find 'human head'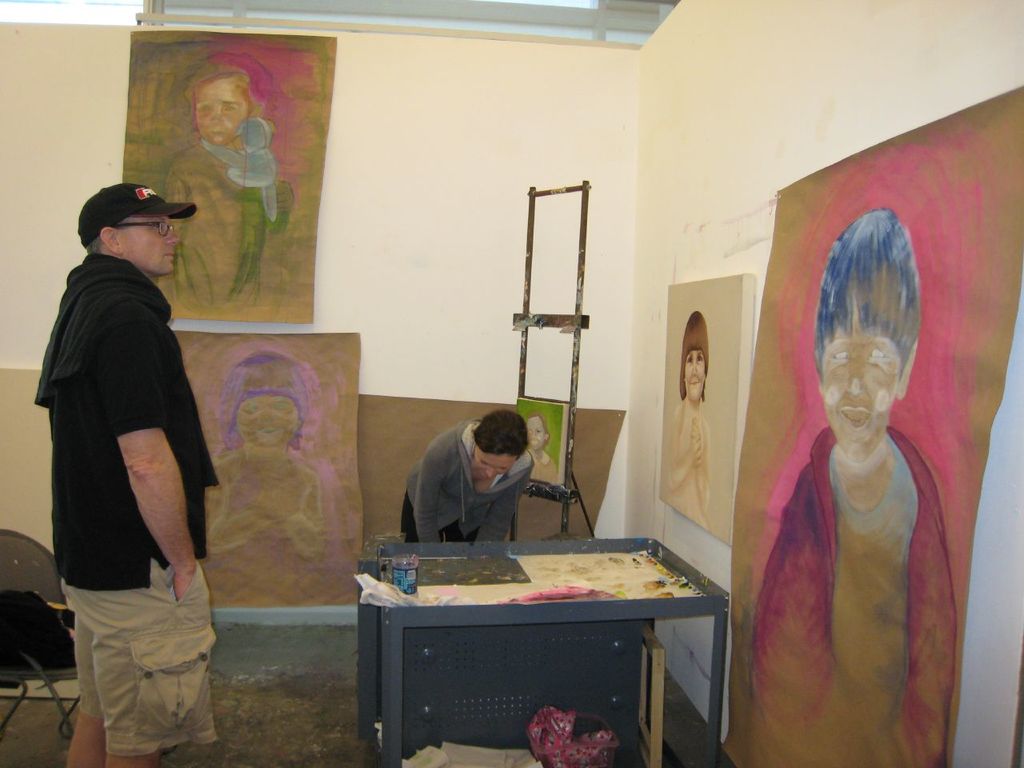
rect(678, 328, 711, 410)
